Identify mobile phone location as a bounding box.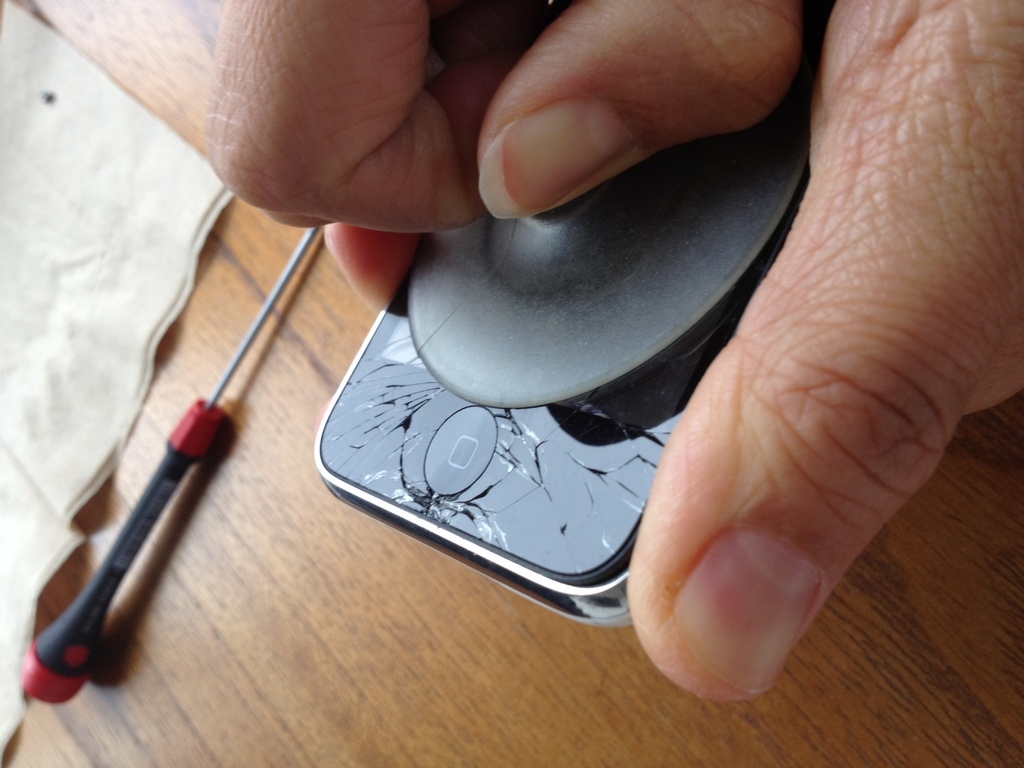
<box>310,78,813,631</box>.
